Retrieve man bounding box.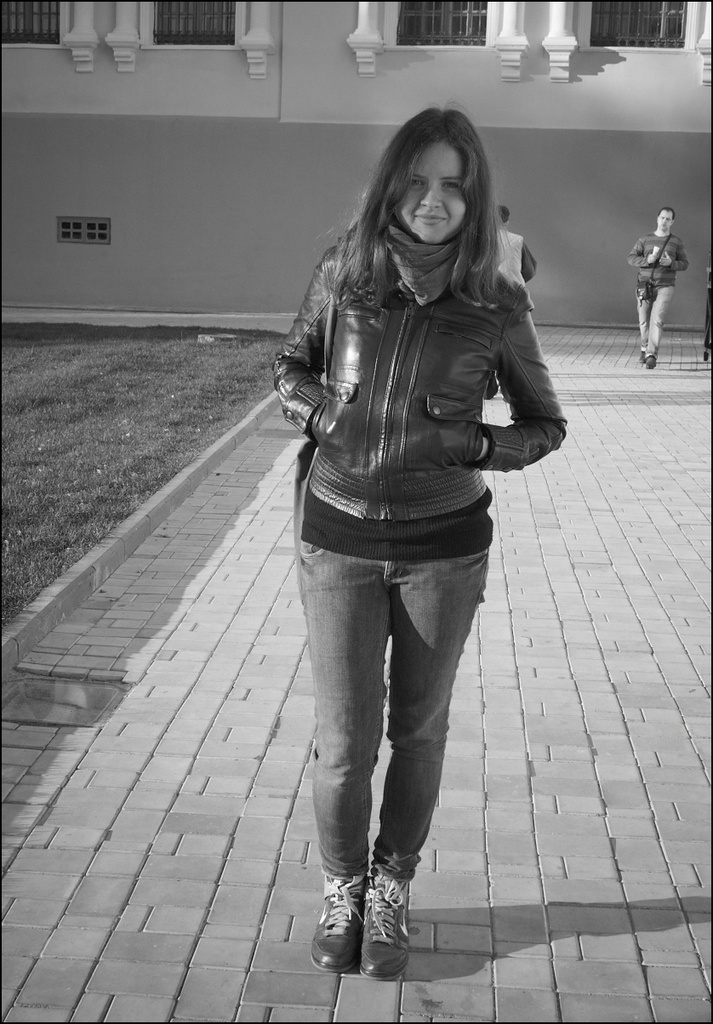
Bounding box: [left=627, top=201, right=693, bottom=338].
